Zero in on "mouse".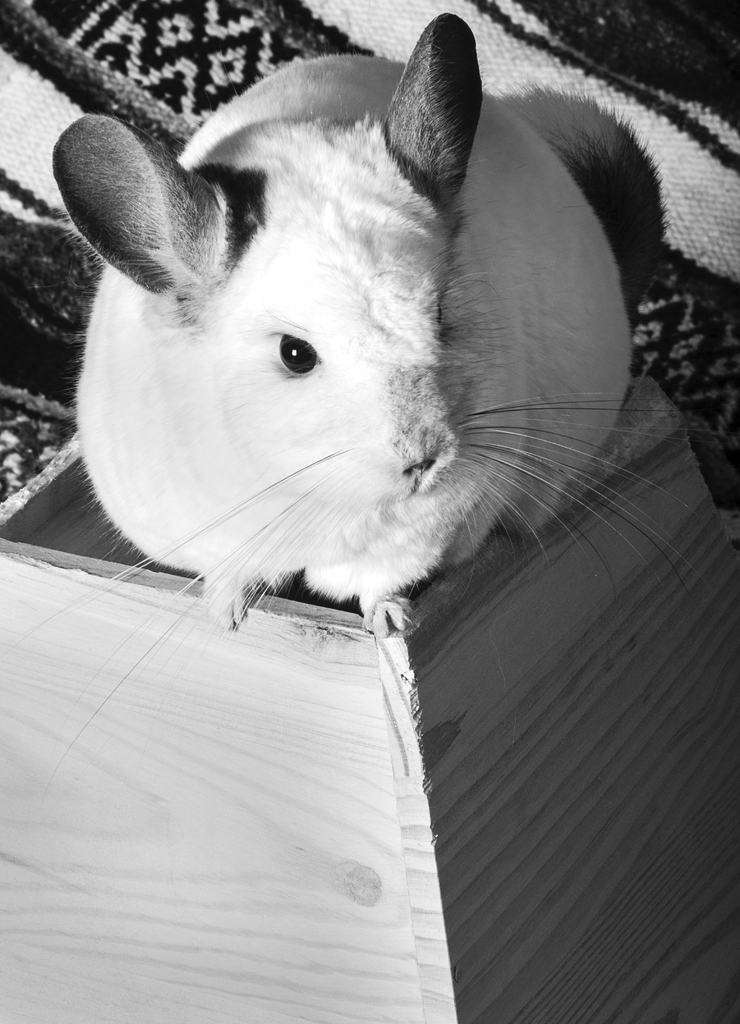
Zeroed in: [left=27, top=12, right=657, bottom=734].
